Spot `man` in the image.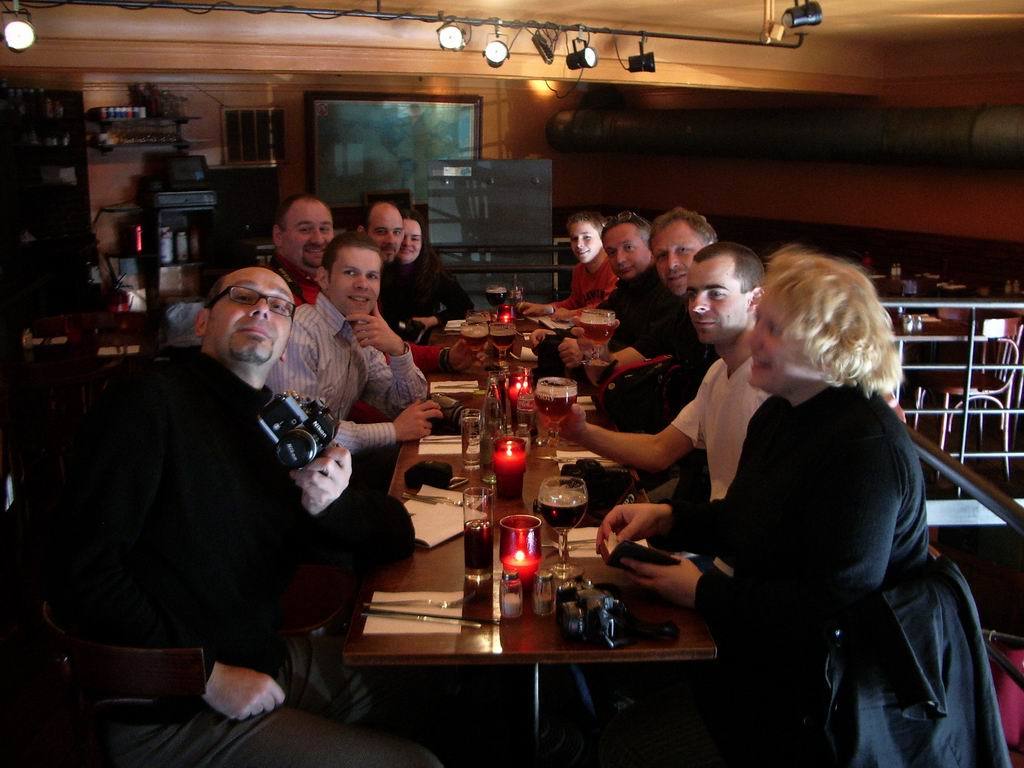
`man` found at 39,265,448,767.
